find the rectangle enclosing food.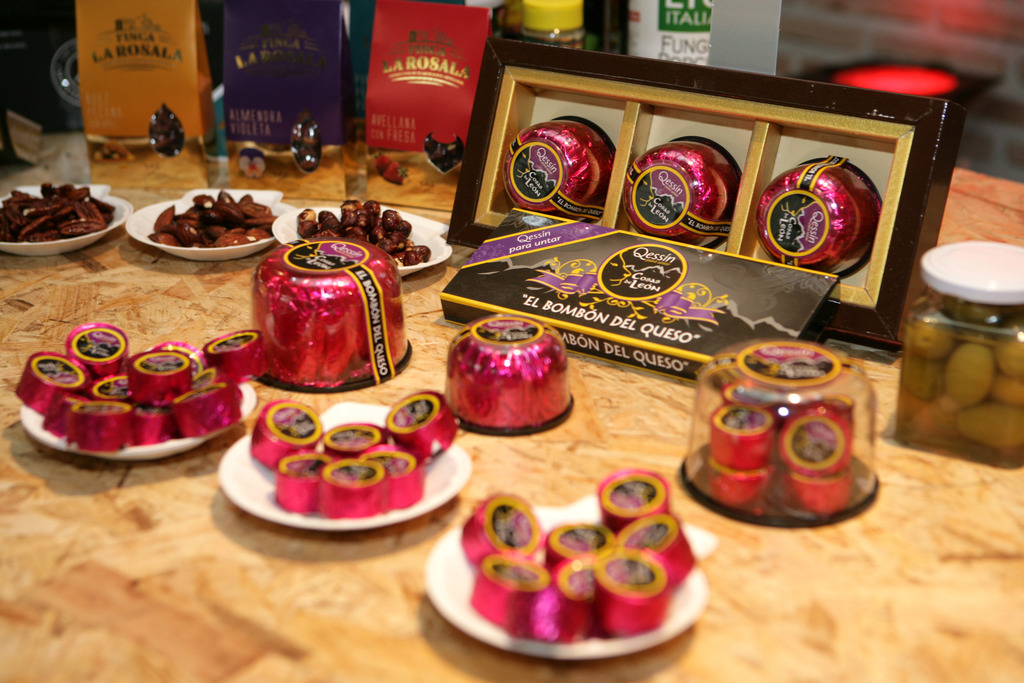
bbox(625, 140, 735, 245).
